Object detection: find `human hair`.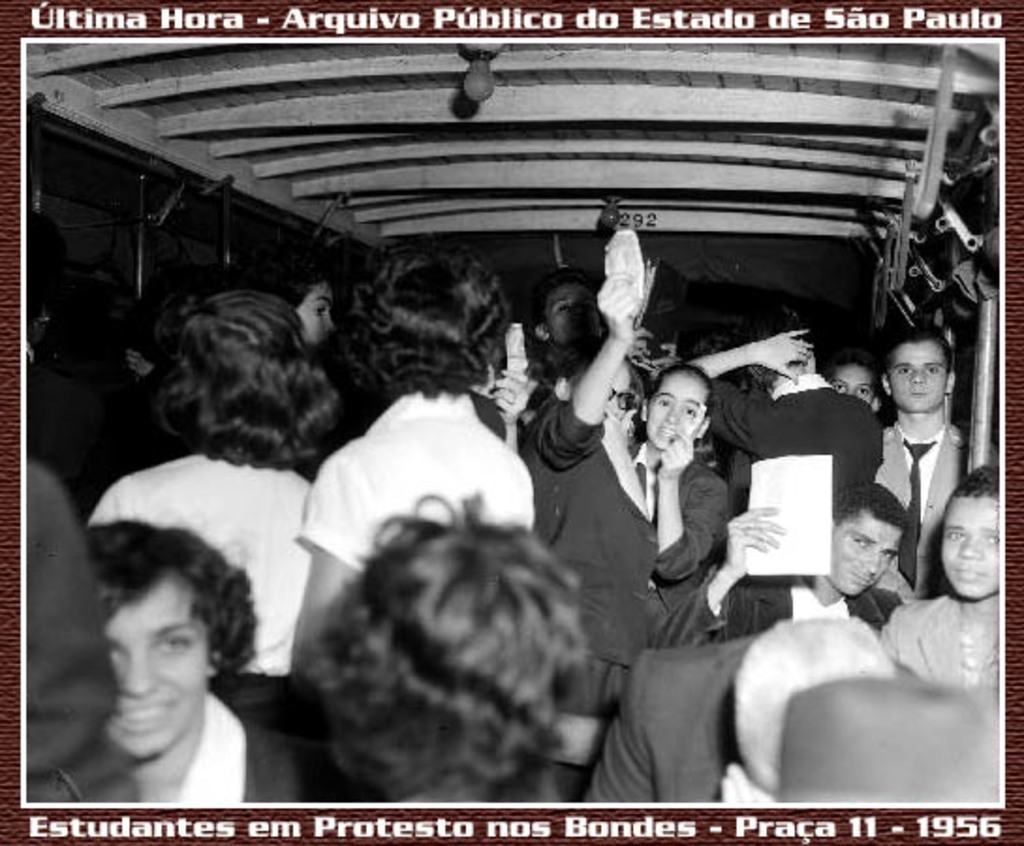
locate(830, 346, 885, 385).
